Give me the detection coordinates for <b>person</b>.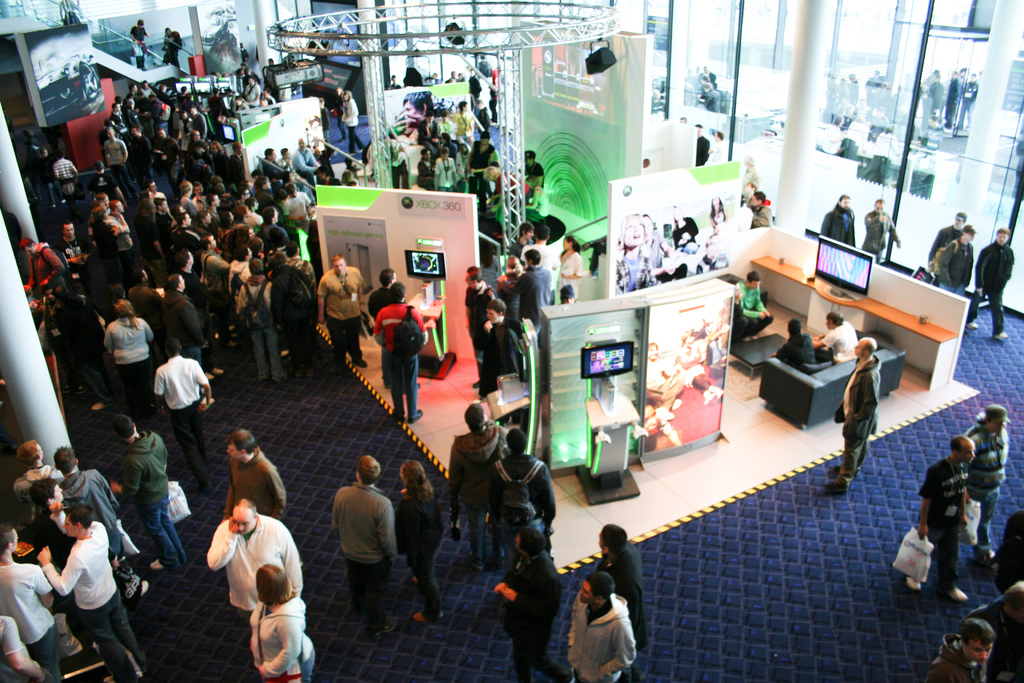
Rect(598, 525, 648, 682).
